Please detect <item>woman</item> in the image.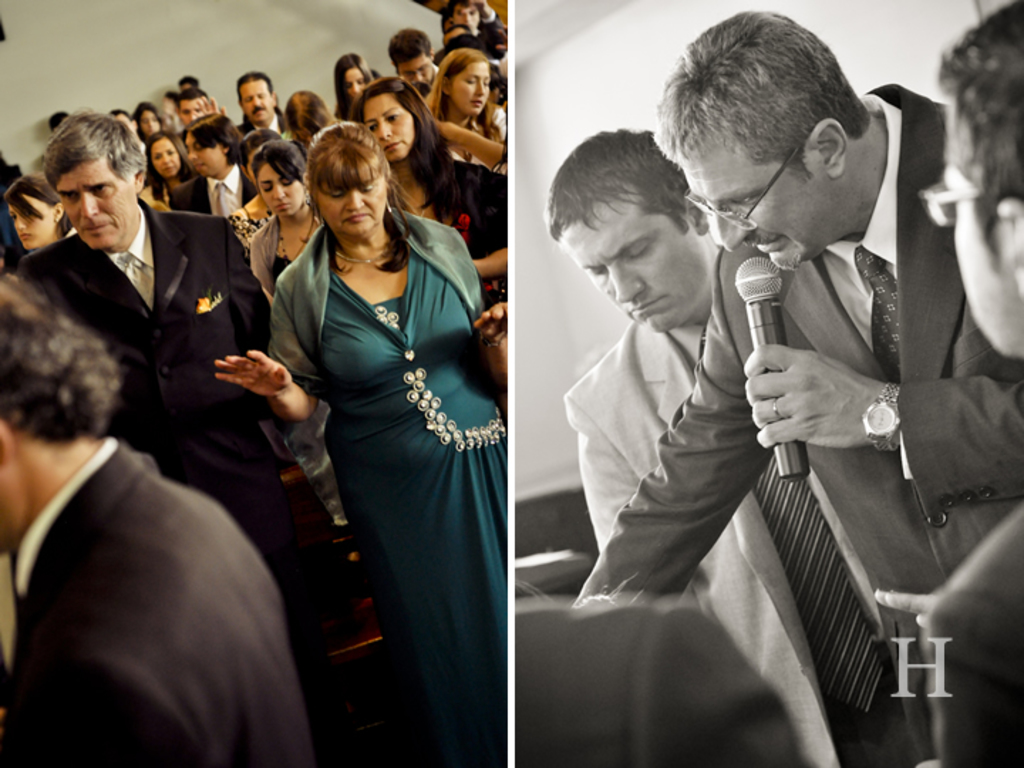
l=351, t=77, r=503, b=353.
